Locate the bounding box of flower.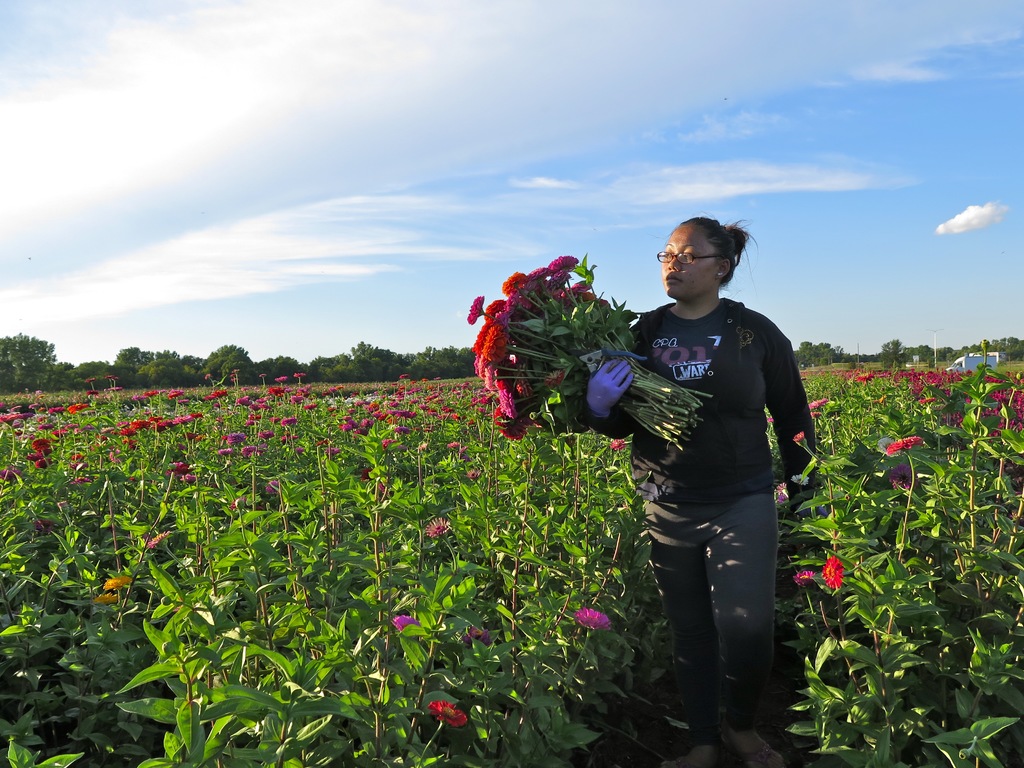
Bounding box: [x1=795, y1=572, x2=812, y2=589].
